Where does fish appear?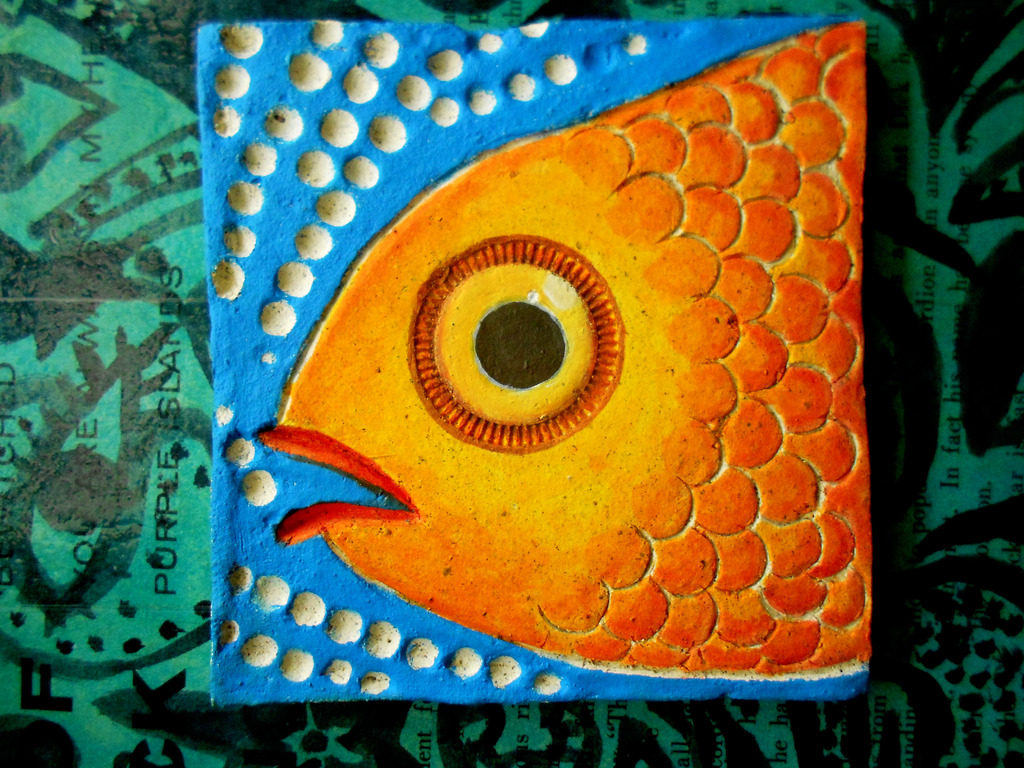
Appears at {"x1": 266, "y1": 90, "x2": 881, "y2": 655}.
